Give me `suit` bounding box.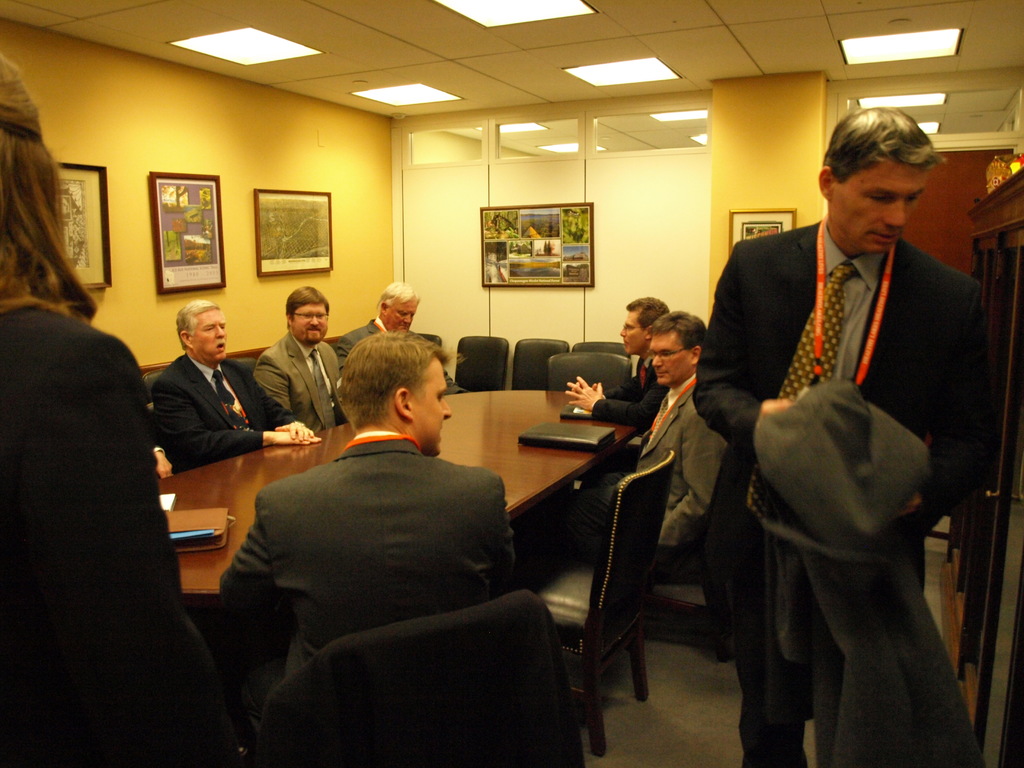
{"x1": 593, "y1": 355, "x2": 673, "y2": 428}.
